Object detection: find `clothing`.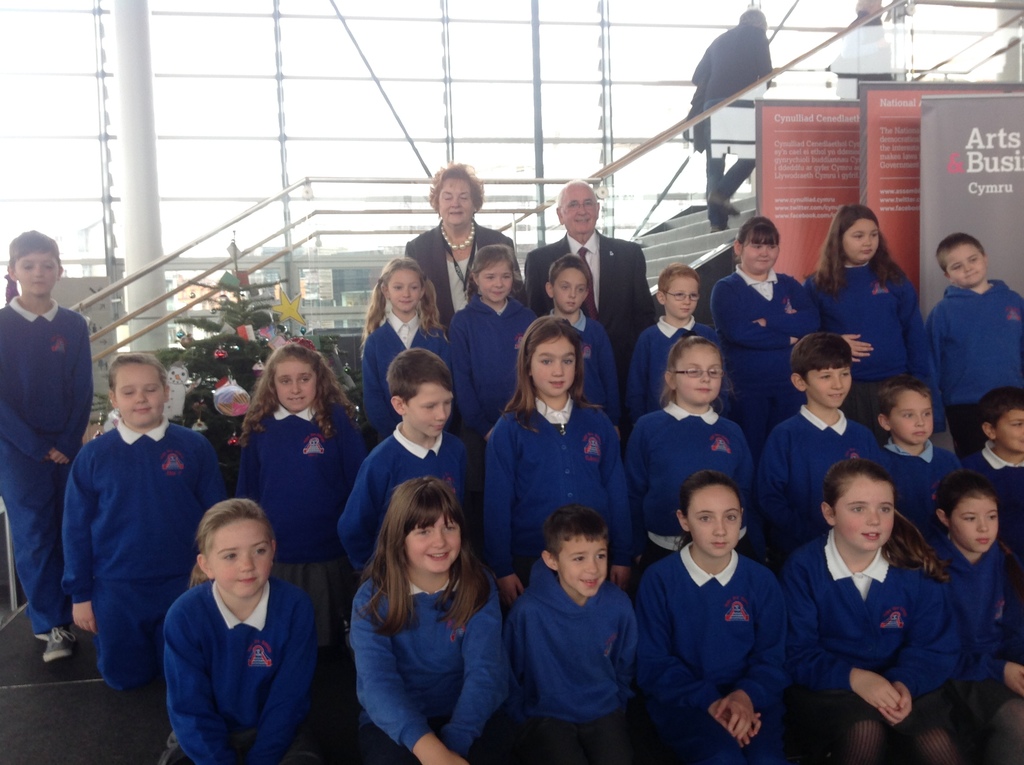
(left=623, top=545, right=780, bottom=764).
